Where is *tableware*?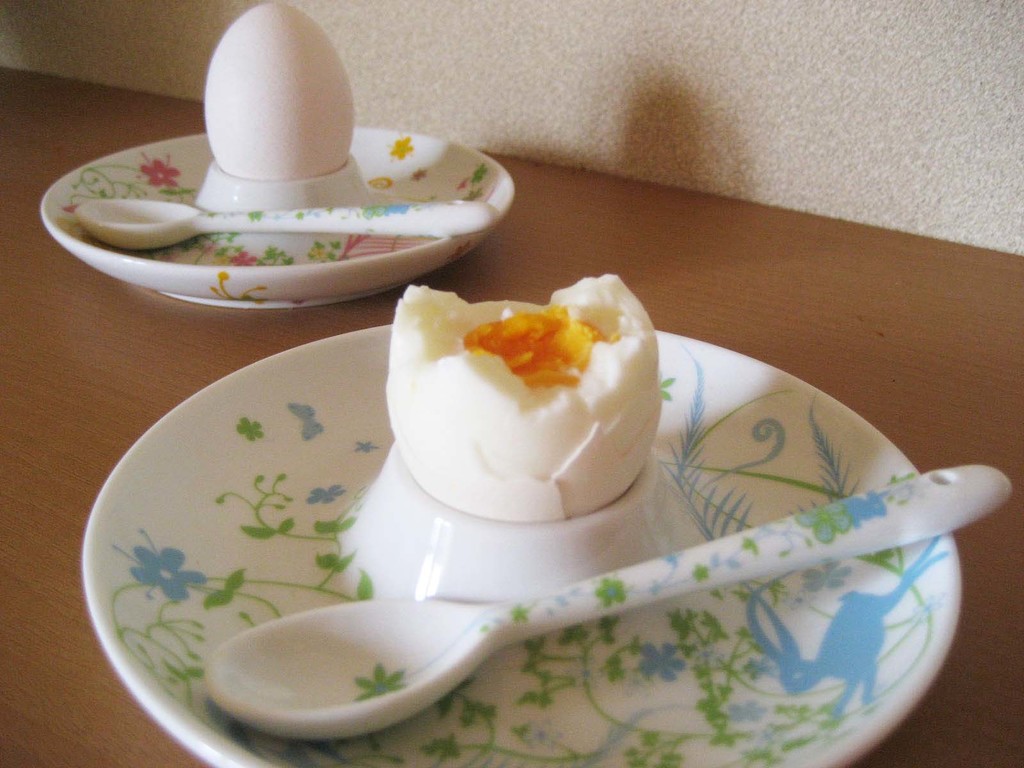
<region>88, 294, 1000, 752</region>.
